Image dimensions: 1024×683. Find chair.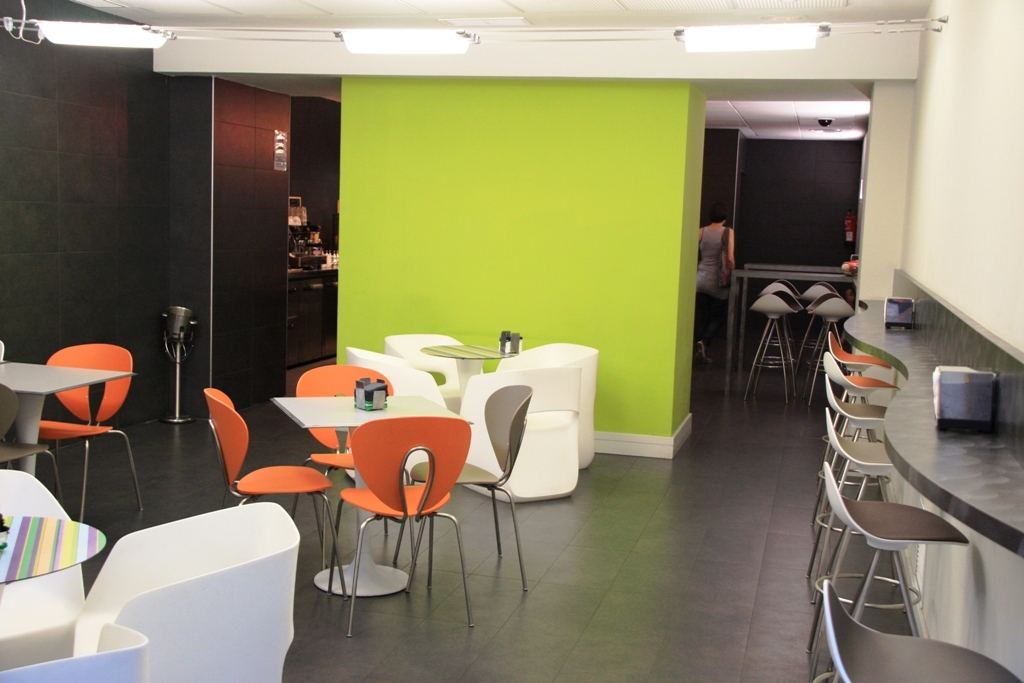
(x1=404, y1=388, x2=529, y2=590).
